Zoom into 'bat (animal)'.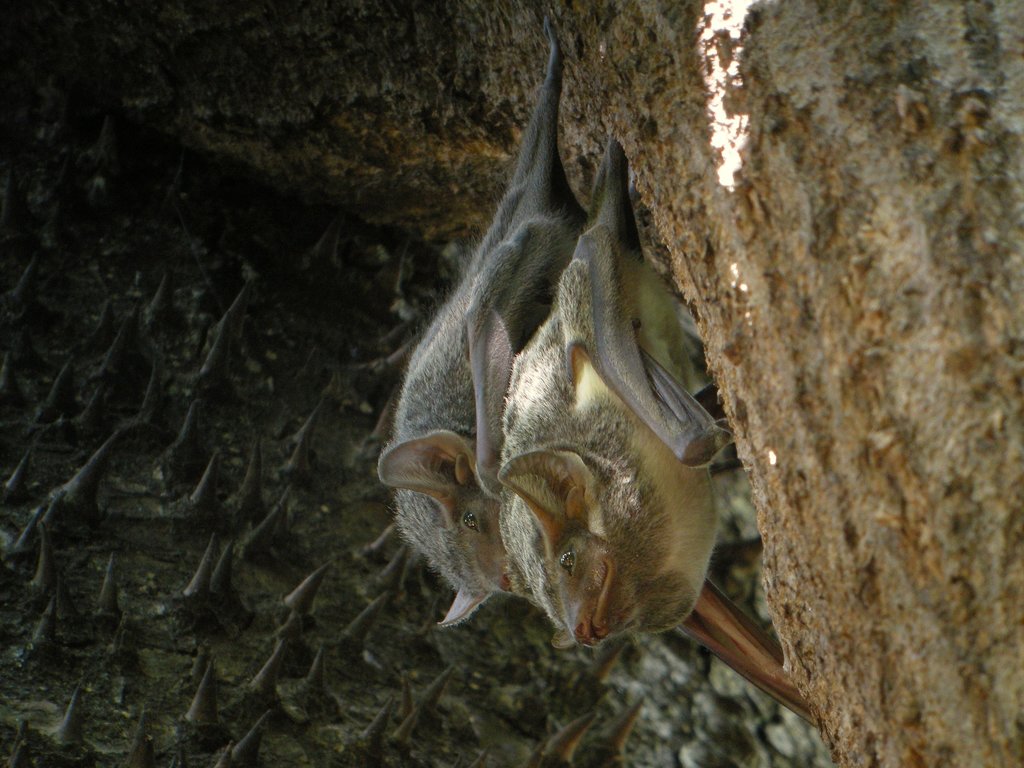
Zoom target: <region>375, 15, 593, 639</region>.
